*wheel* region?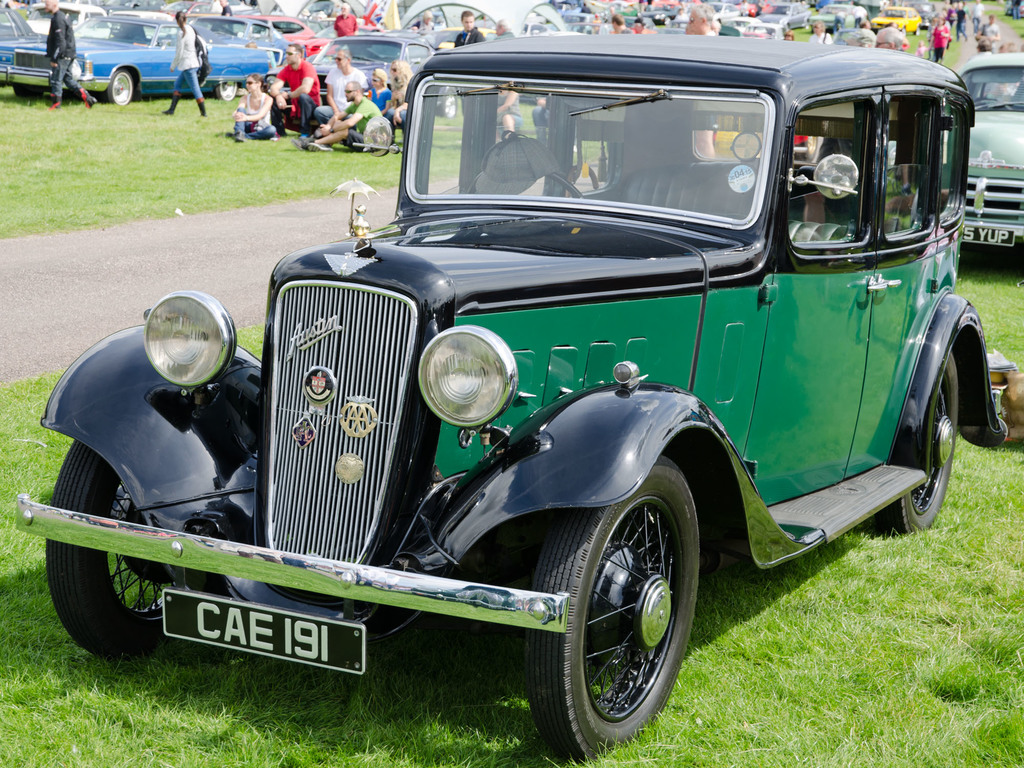
<bbox>440, 91, 461, 125</bbox>
